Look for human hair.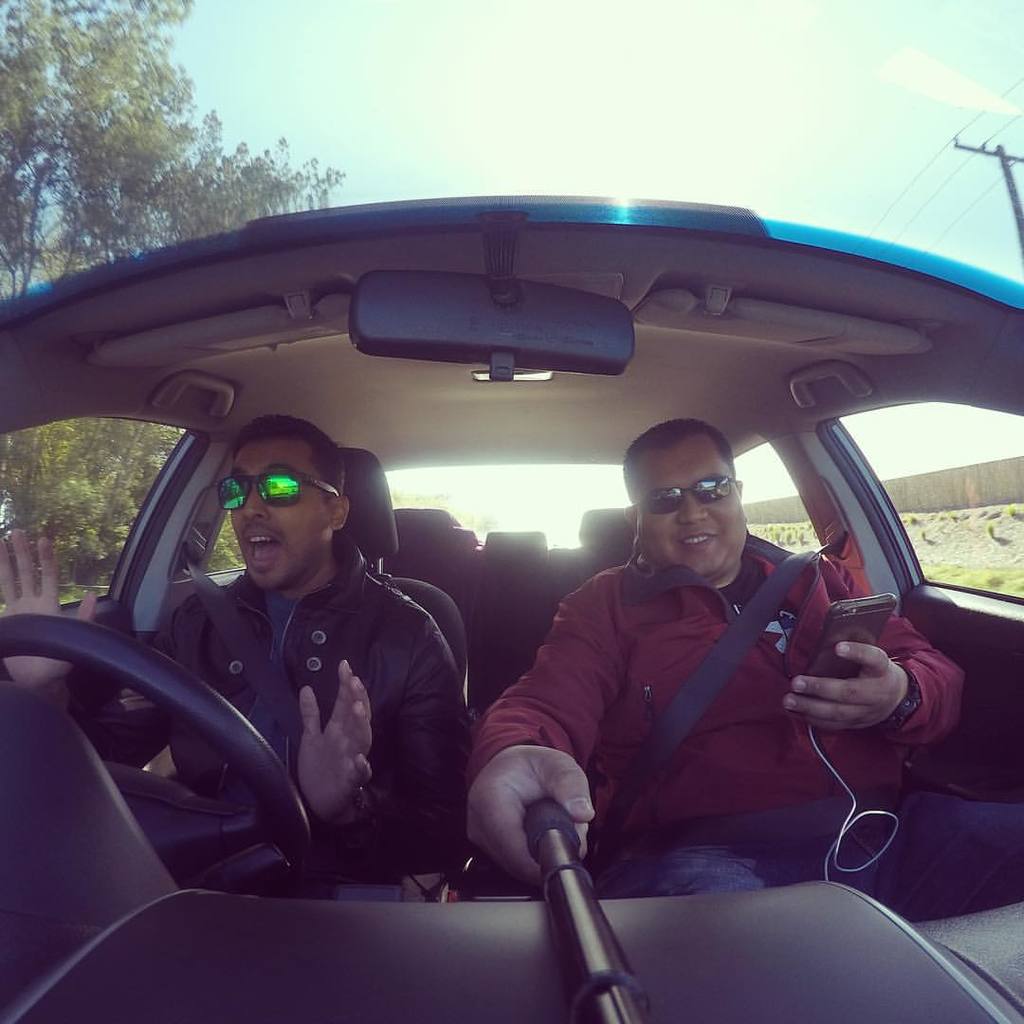
Found: (620, 415, 735, 510).
